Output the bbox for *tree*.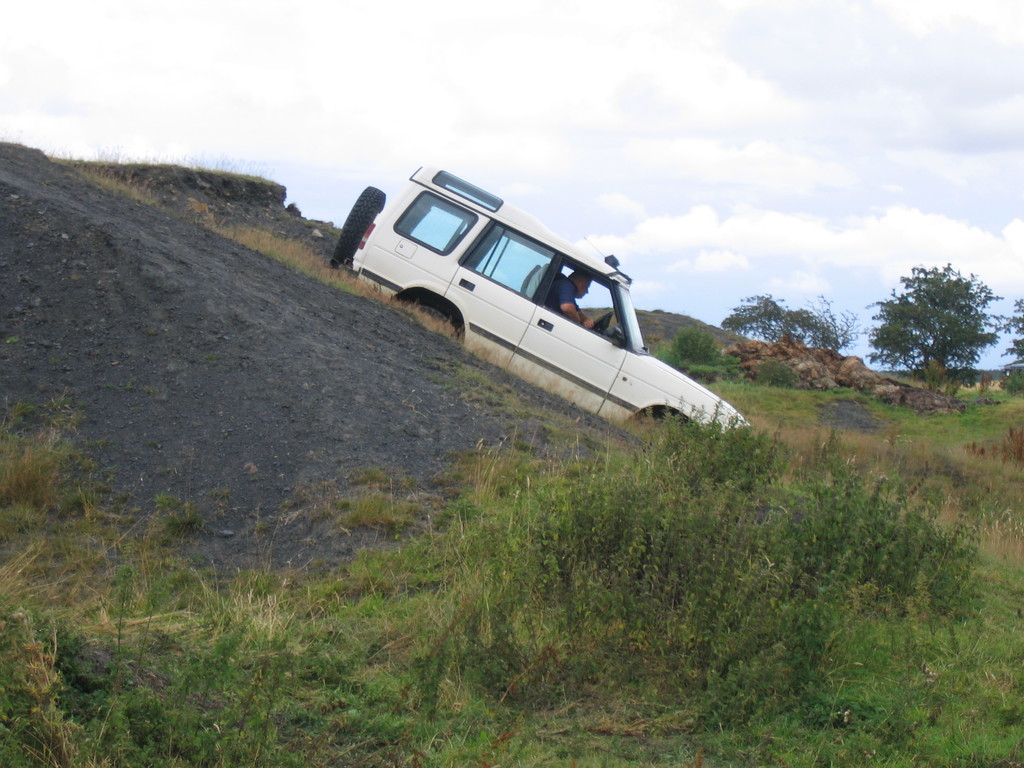
bbox=[1000, 296, 1023, 365].
